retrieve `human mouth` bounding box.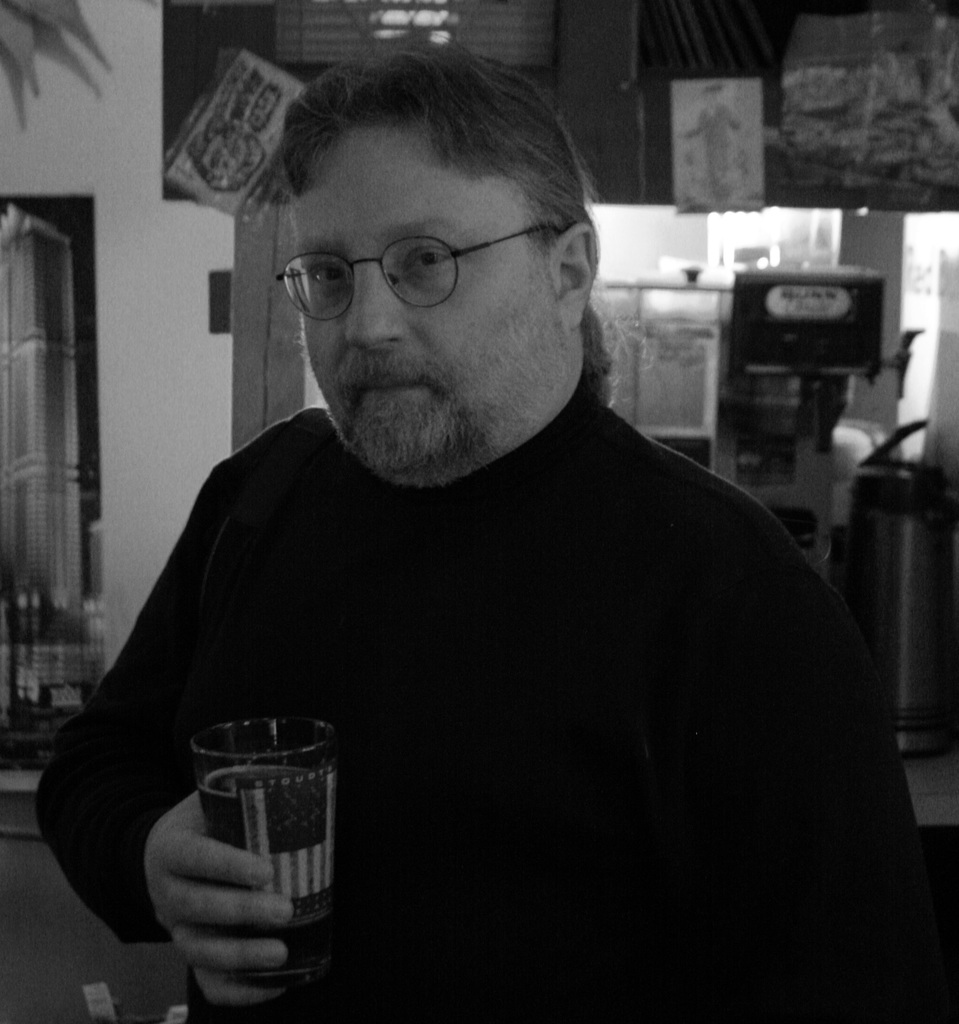
Bounding box: <region>345, 364, 437, 405</region>.
